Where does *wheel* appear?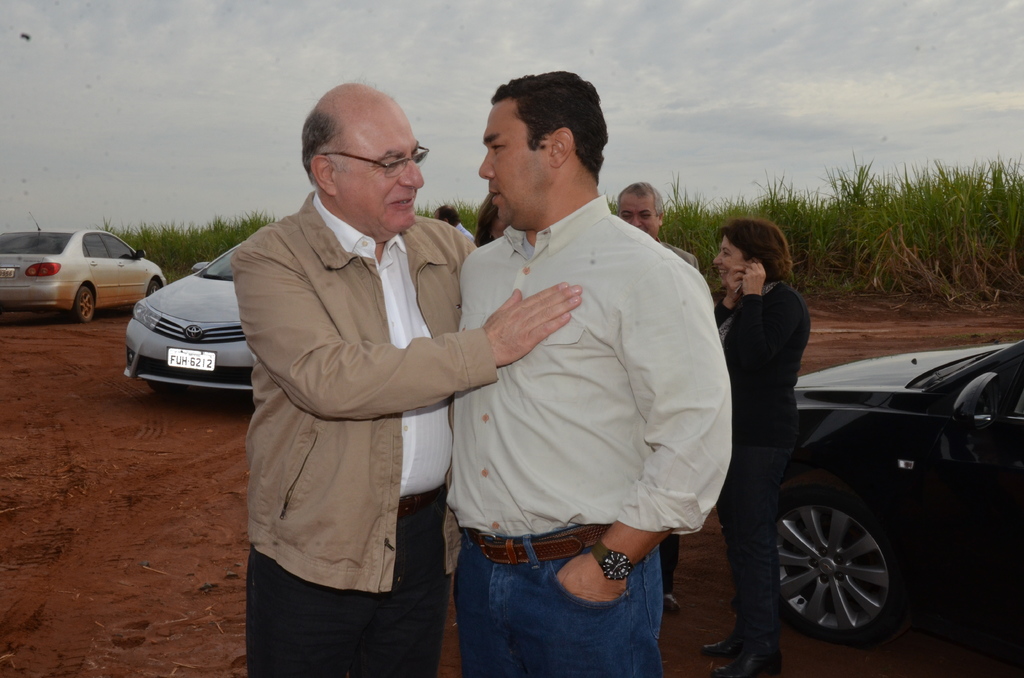
Appears at (x1=73, y1=289, x2=98, y2=321).
